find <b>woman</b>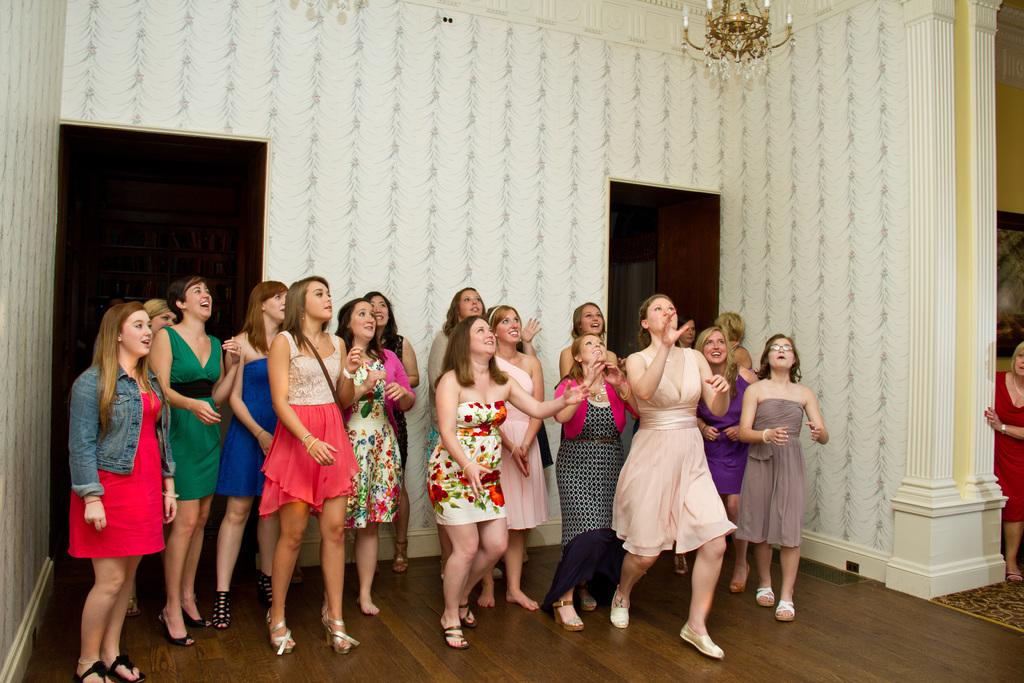
(145,273,246,646)
